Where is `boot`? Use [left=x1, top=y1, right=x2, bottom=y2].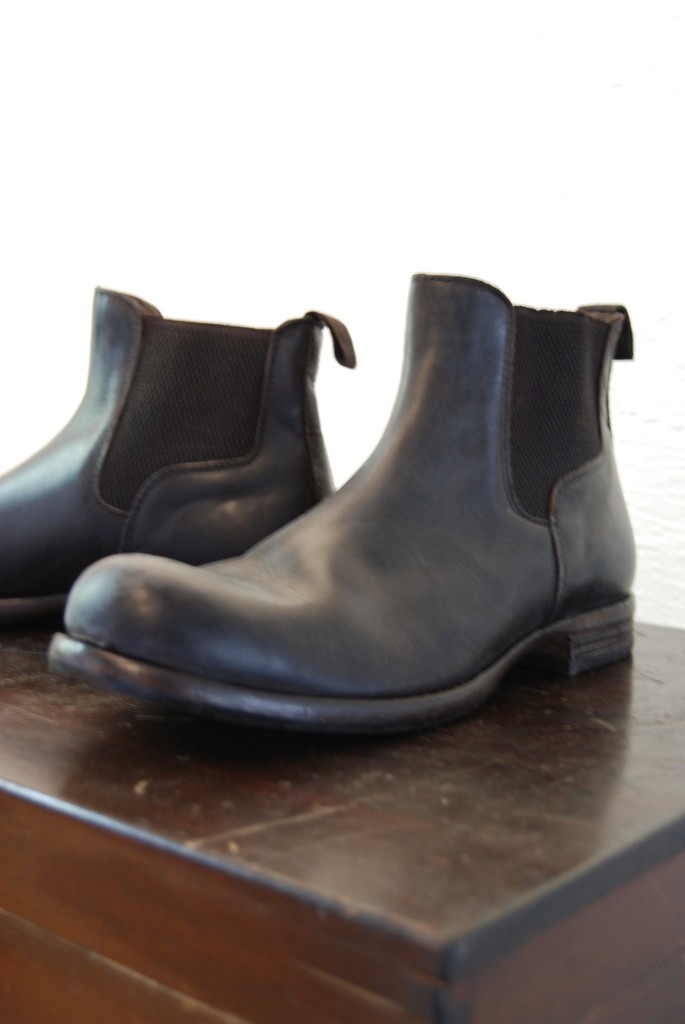
[left=0, top=280, right=352, bottom=641].
